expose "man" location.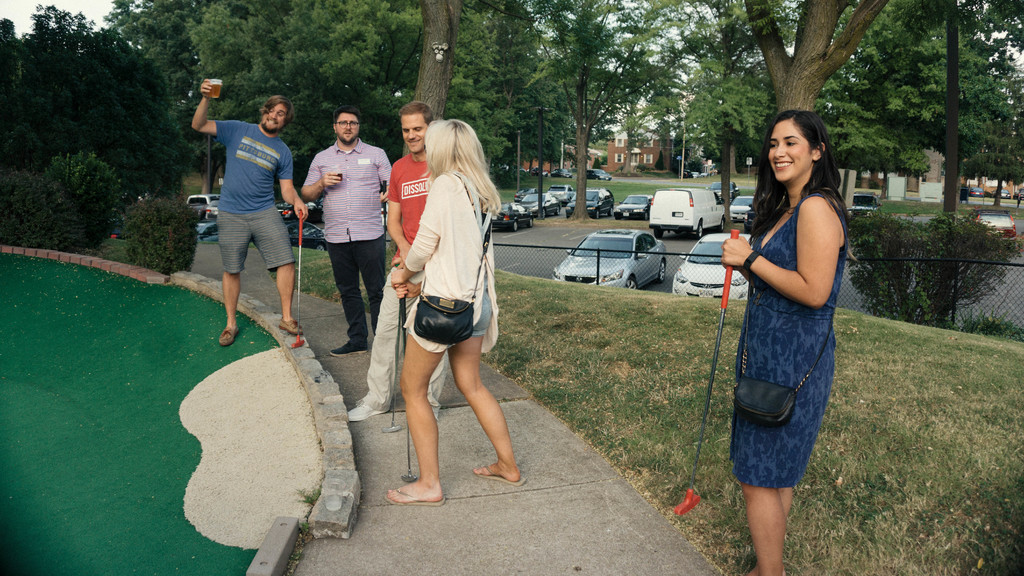
Exposed at bbox=[299, 106, 391, 356].
